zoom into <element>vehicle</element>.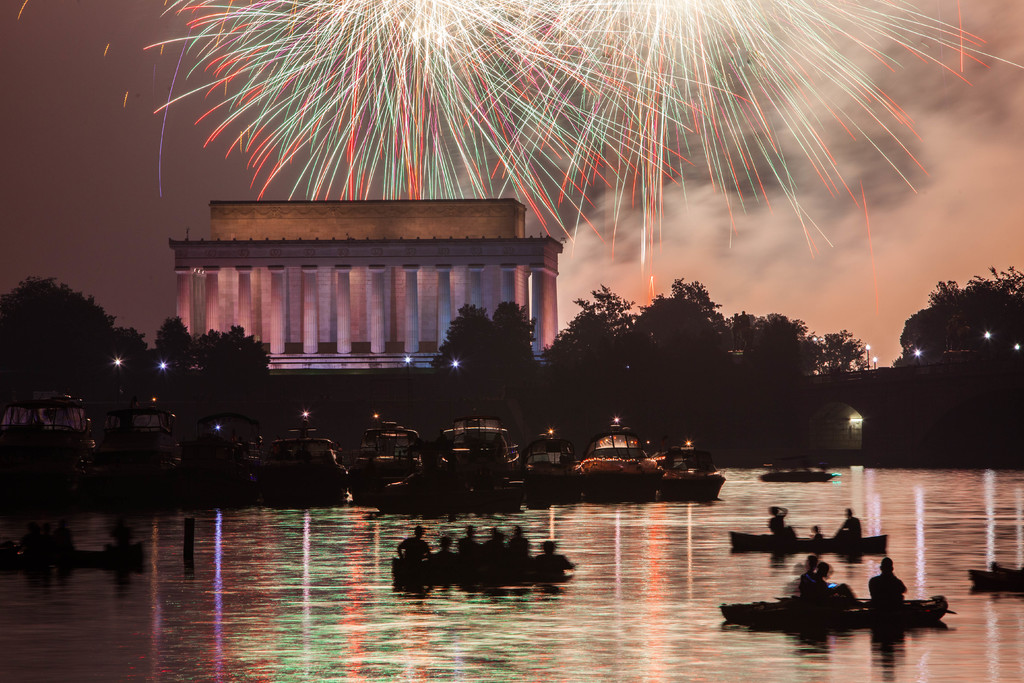
Zoom target: BBox(391, 547, 575, 587).
